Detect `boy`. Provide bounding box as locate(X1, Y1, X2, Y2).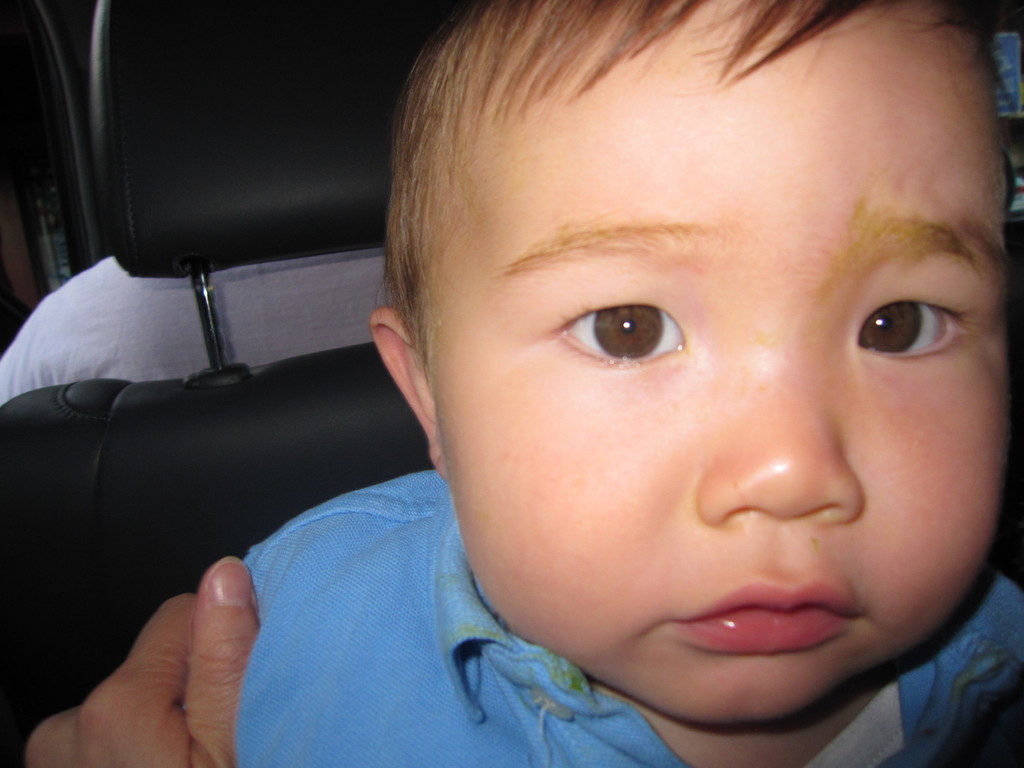
locate(239, 0, 1023, 767).
